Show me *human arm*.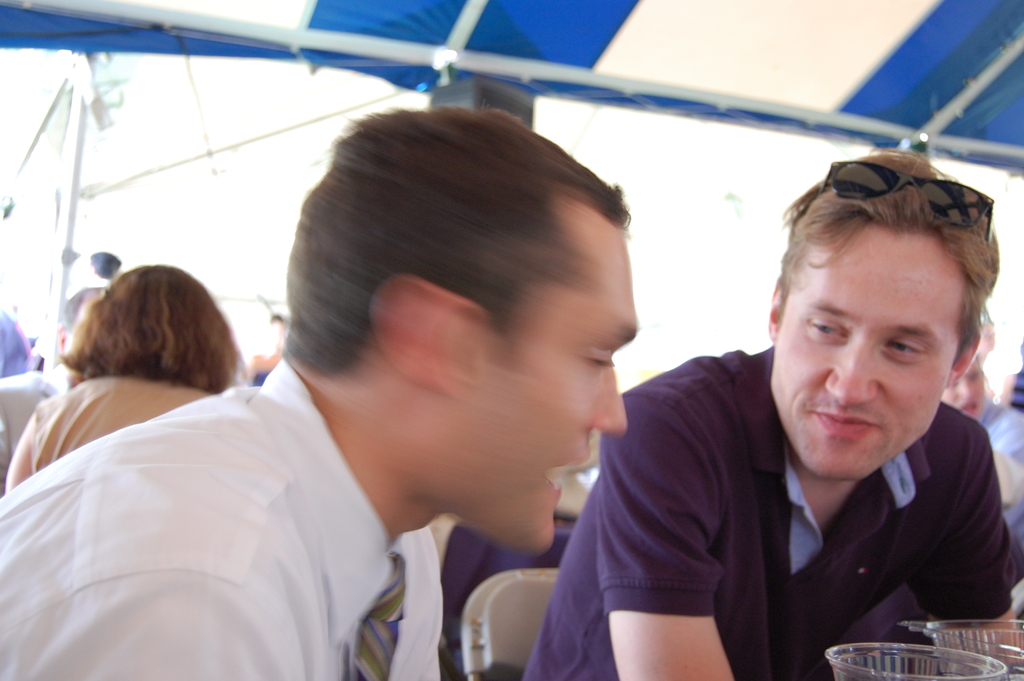
*human arm* is here: 900:451:1023:666.
